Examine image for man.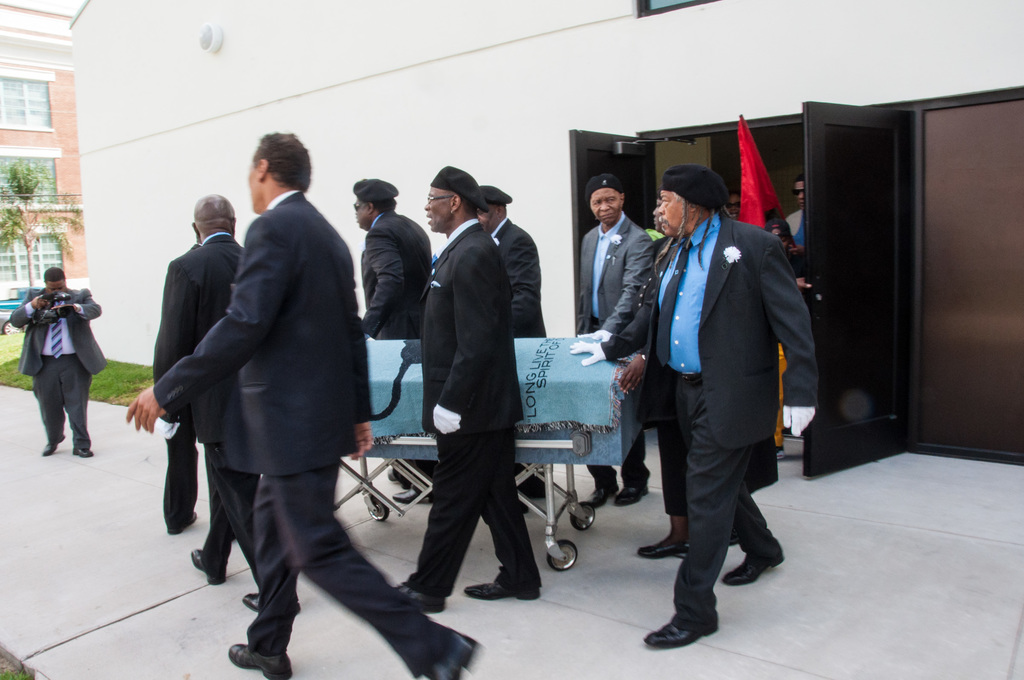
Examination result: l=632, t=140, r=820, b=652.
